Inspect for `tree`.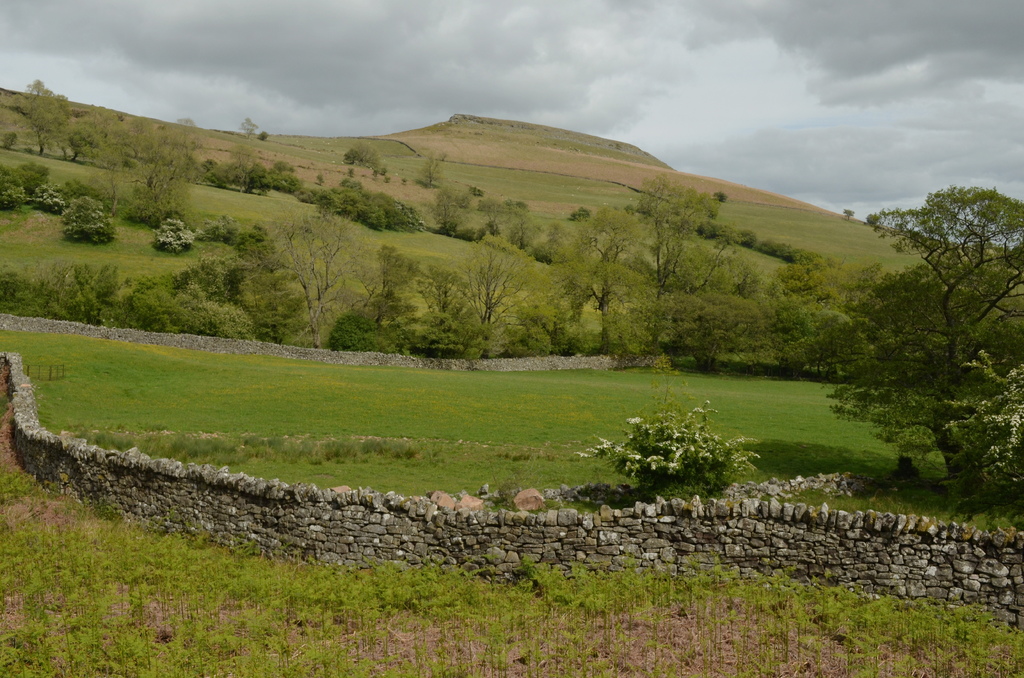
Inspection: {"left": 61, "top": 205, "right": 113, "bottom": 245}.
